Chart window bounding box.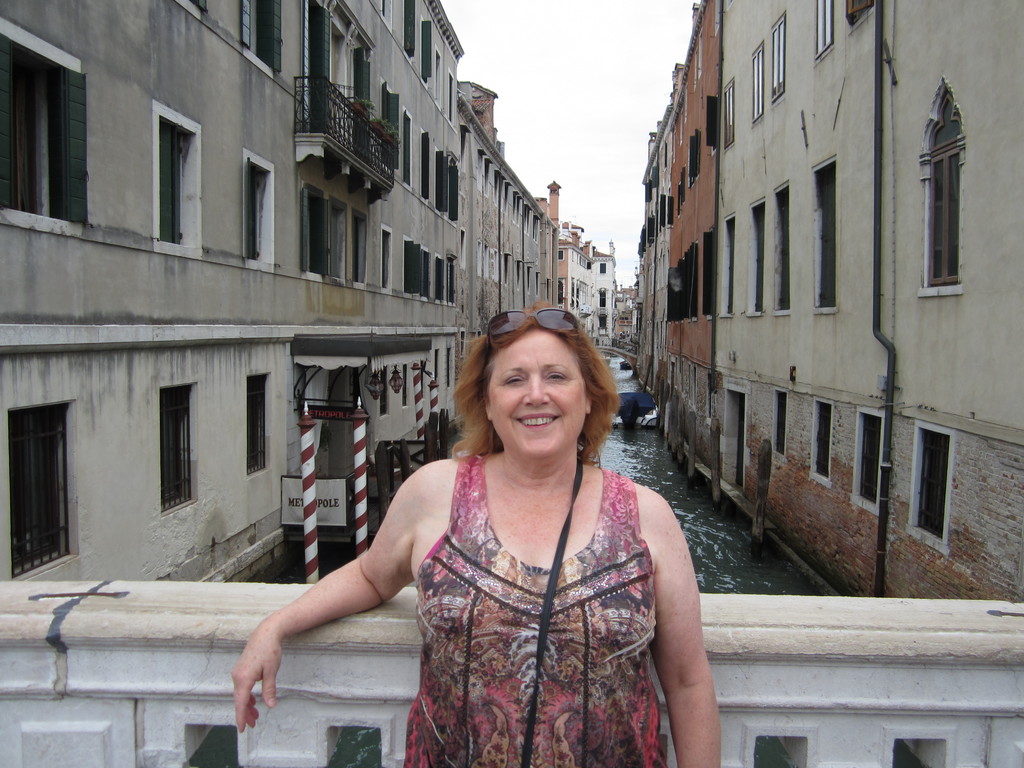
Charted: pyautogui.locateOnScreen(432, 254, 445, 305).
